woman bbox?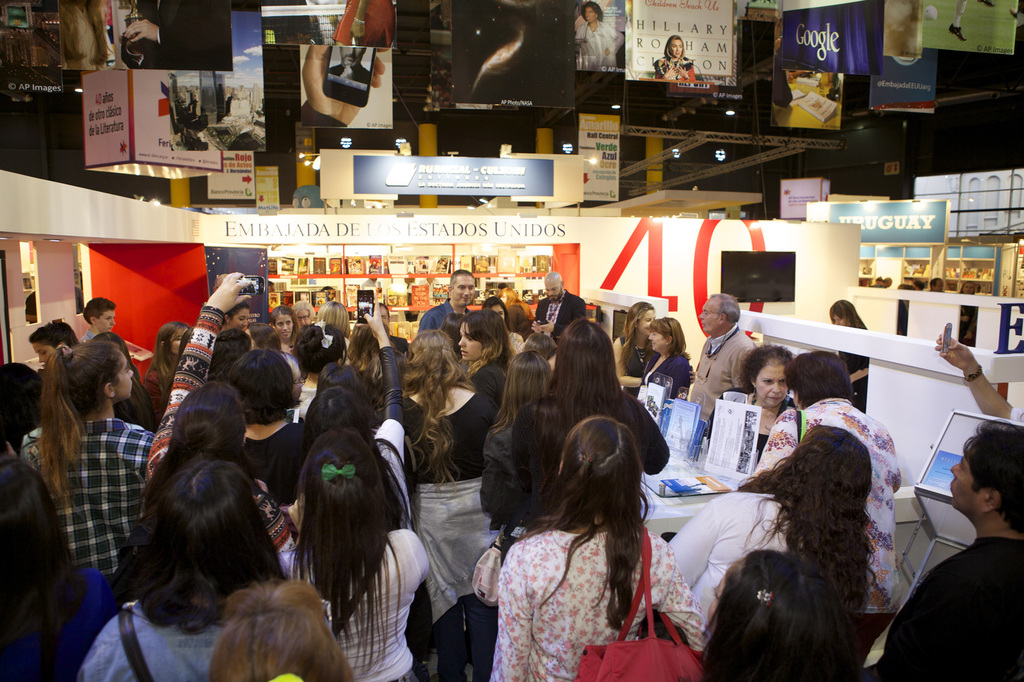
270 423 431 681
